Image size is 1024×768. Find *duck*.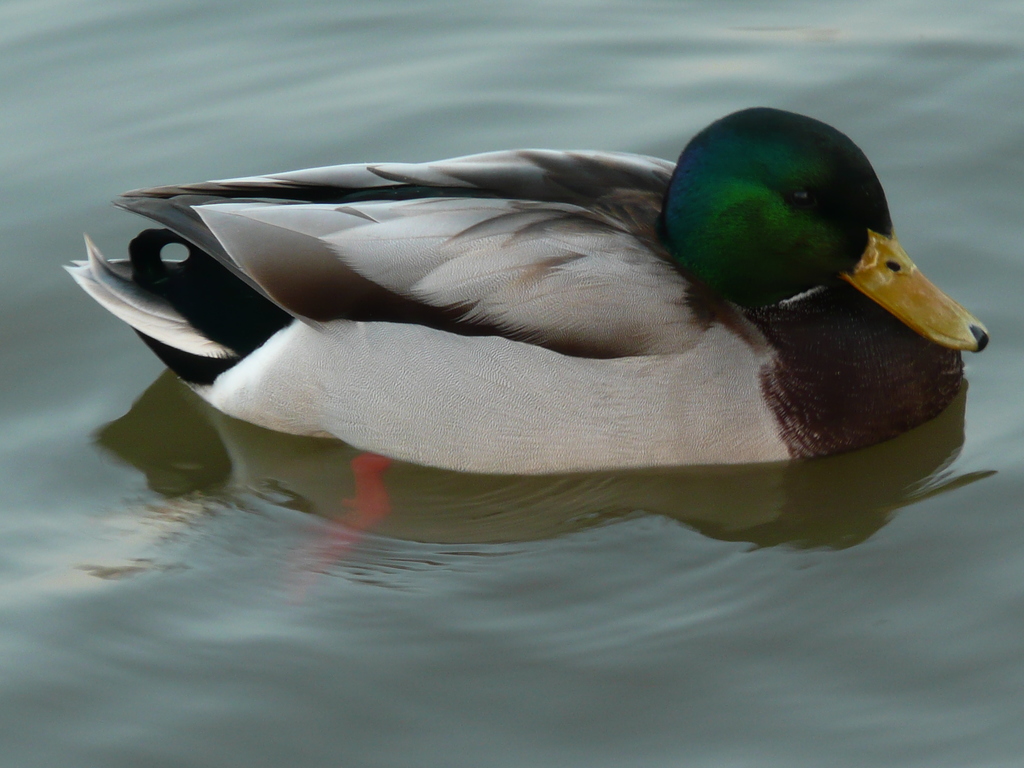
(54,97,1021,526).
